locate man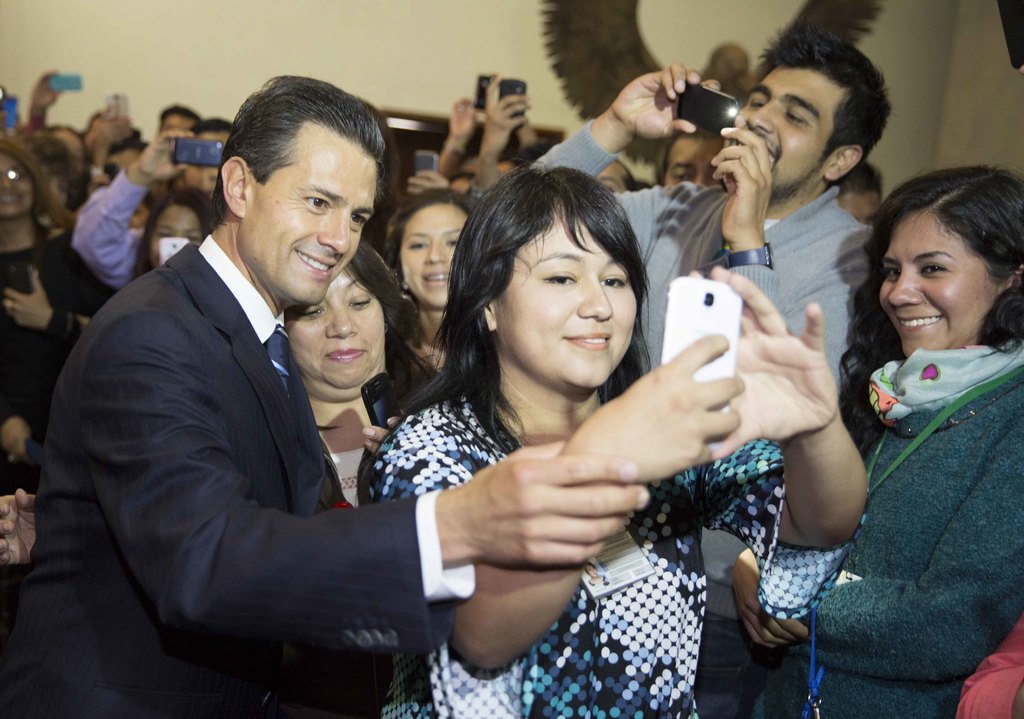
<box>828,165,882,229</box>
